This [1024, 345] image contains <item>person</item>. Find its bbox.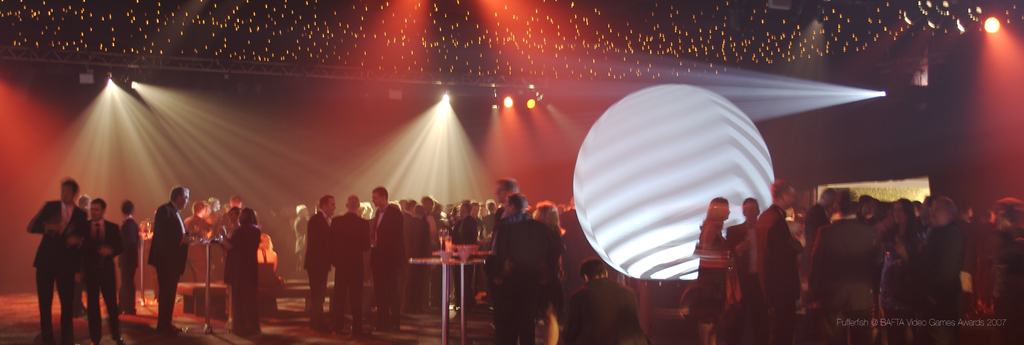
[left=75, top=194, right=126, bottom=344].
